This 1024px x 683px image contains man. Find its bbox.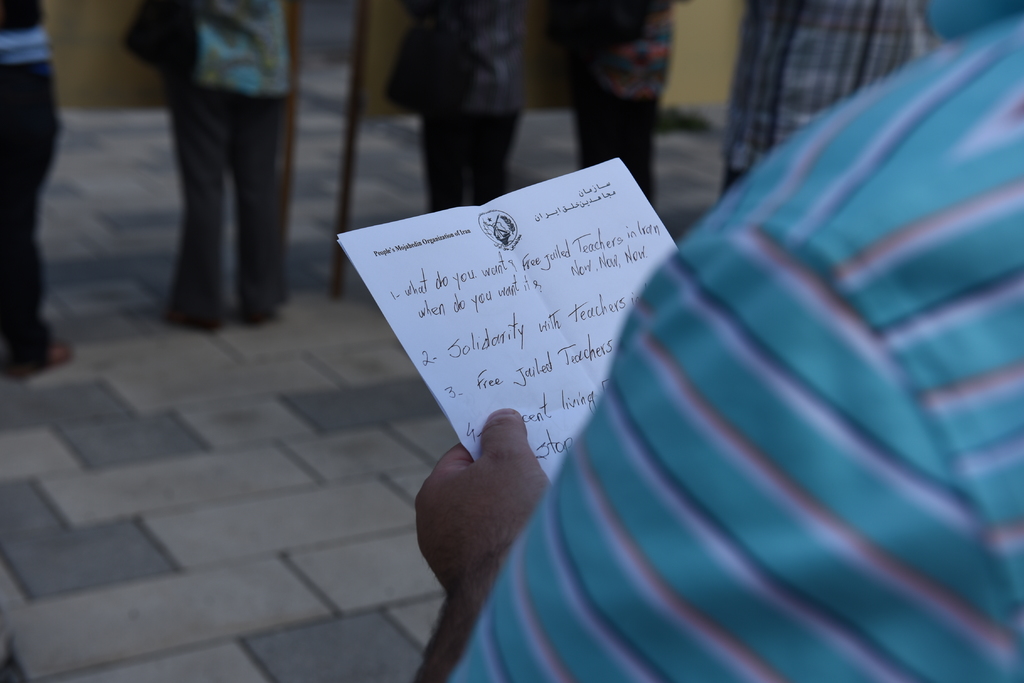
BBox(324, 40, 1023, 678).
